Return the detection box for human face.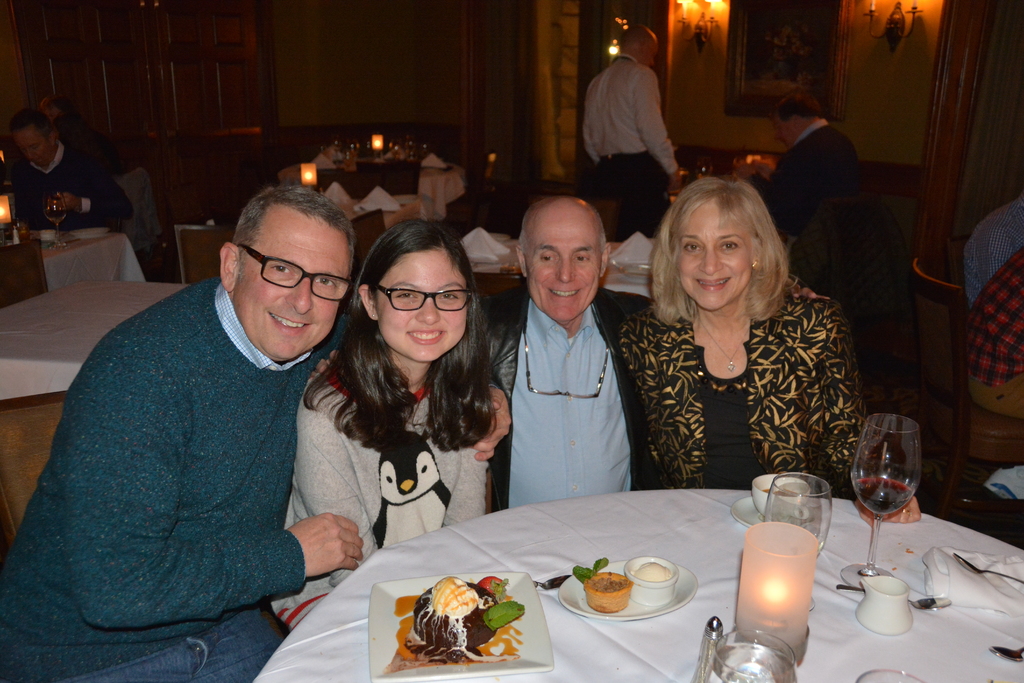
x1=15, y1=125, x2=49, y2=168.
